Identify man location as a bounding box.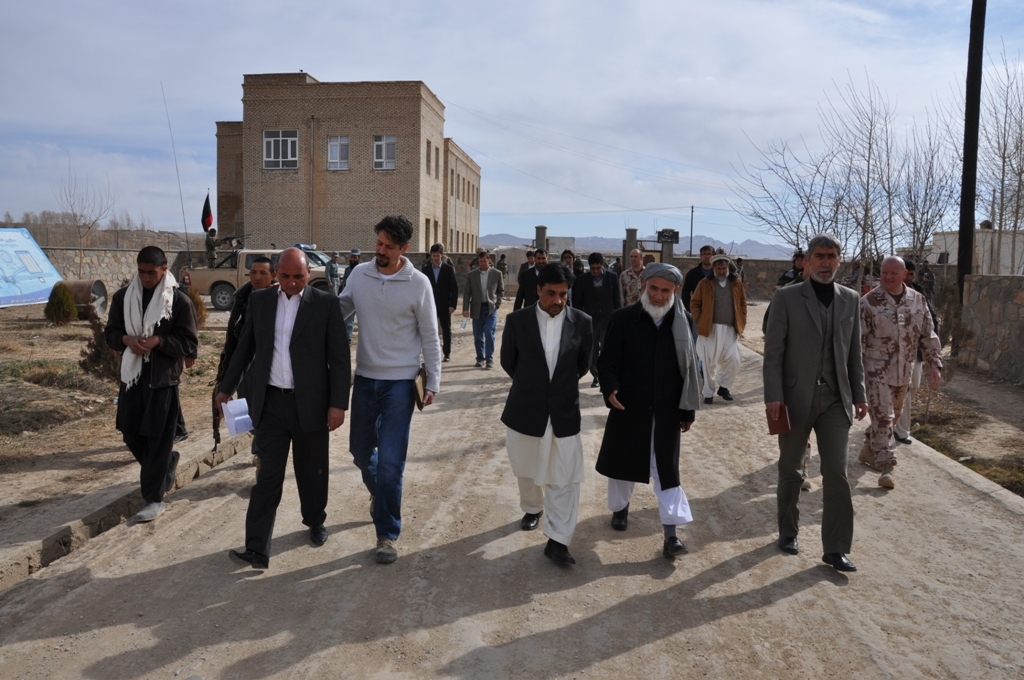
<box>337,217,453,562</box>.
